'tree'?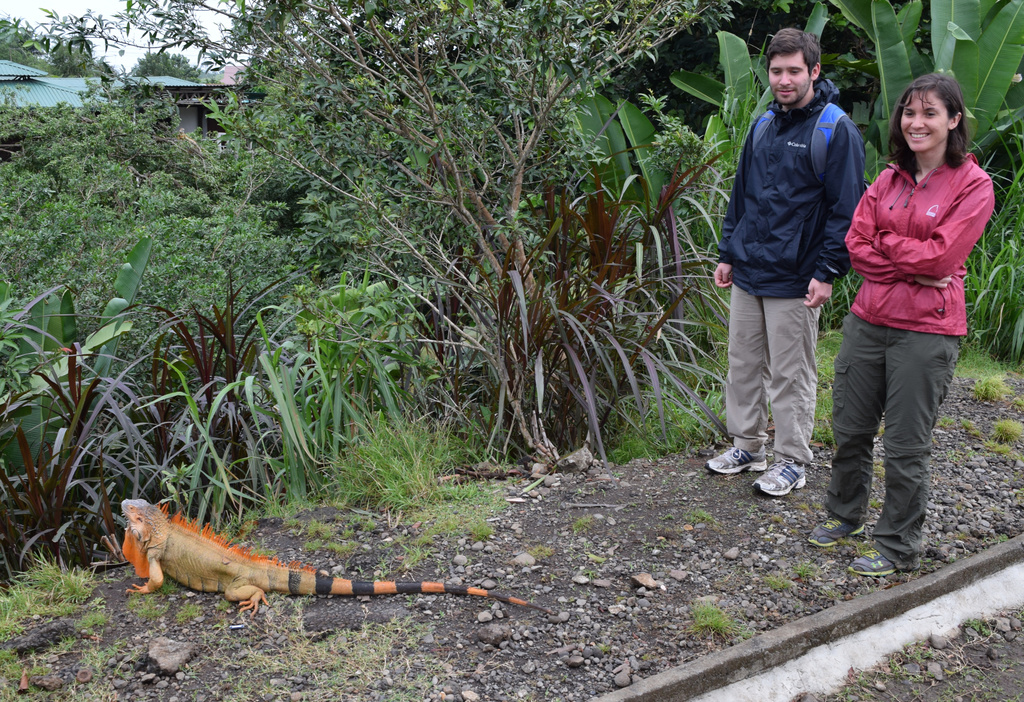
select_region(3, 0, 753, 451)
